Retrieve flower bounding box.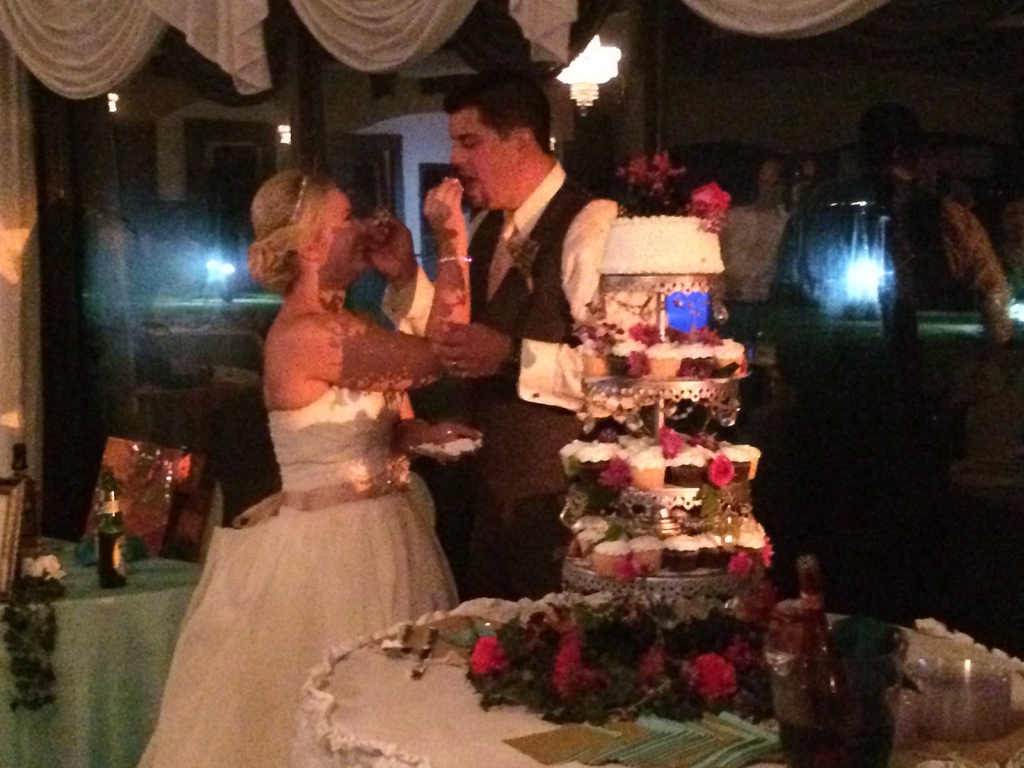
Bounding box: [x1=685, y1=643, x2=741, y2=707].
